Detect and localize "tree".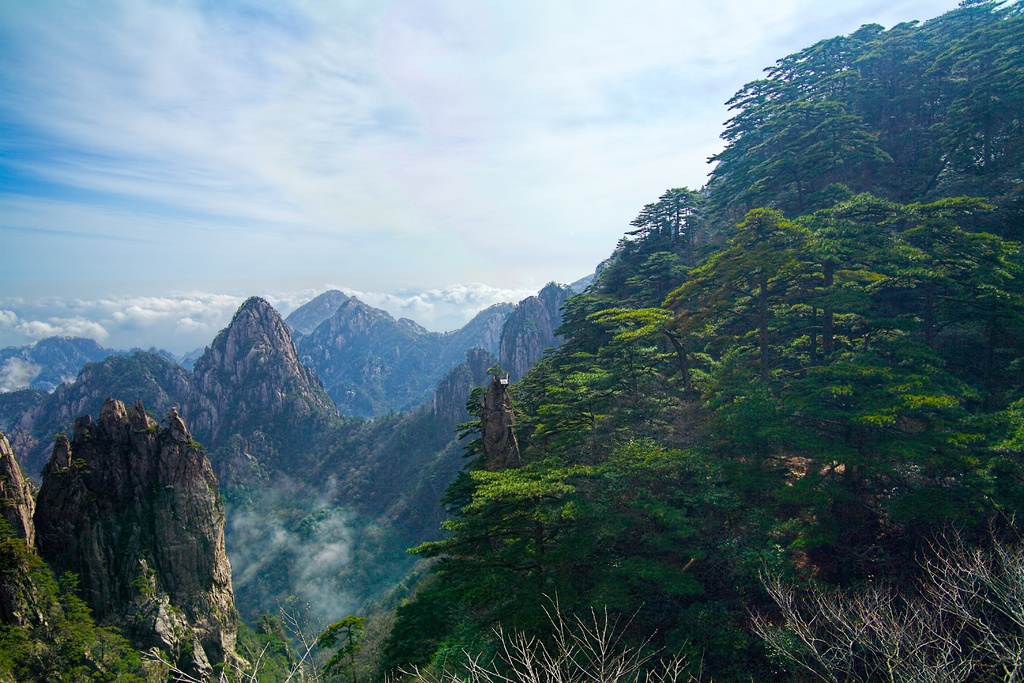
Localized at 665:206:836:487.
